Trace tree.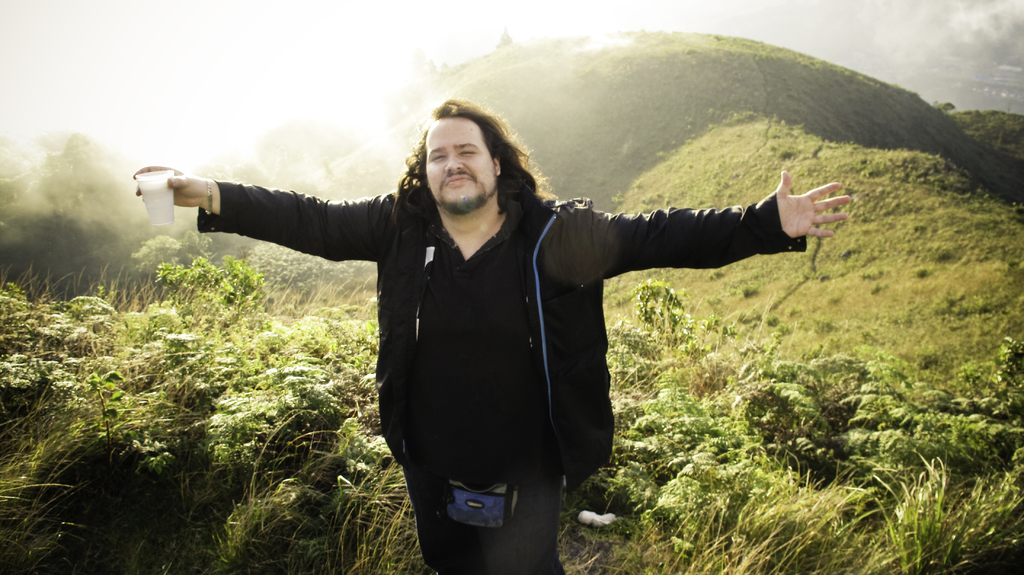
Traced to {"left": 0, "top": 30, "right": 445, "bottom": 294}.
